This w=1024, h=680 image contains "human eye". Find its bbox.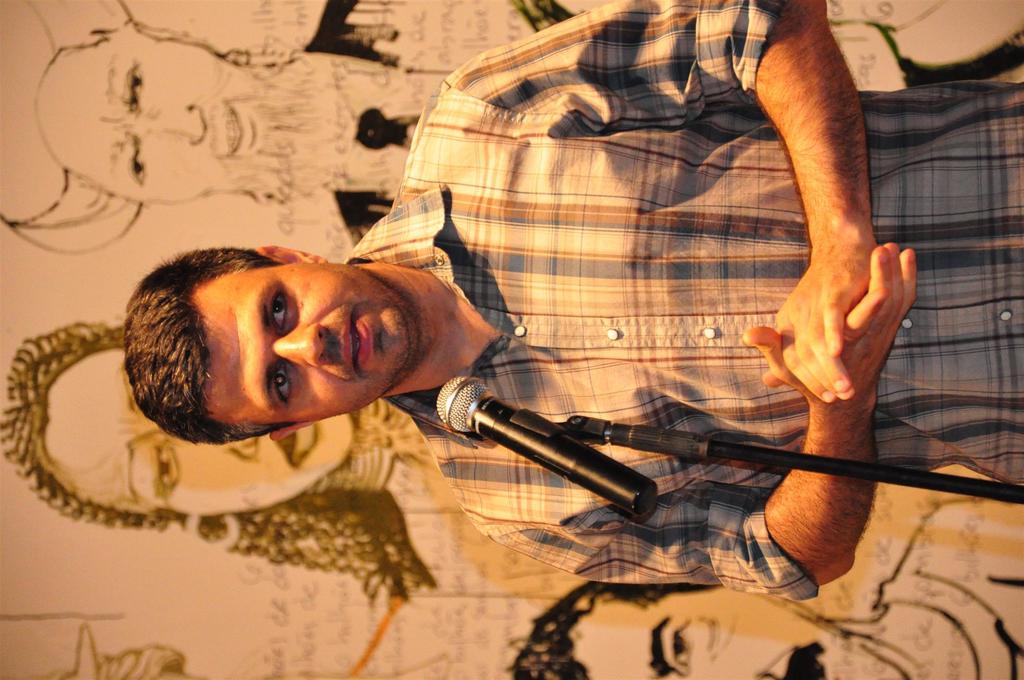
locate(125, 65, 147, 107).
